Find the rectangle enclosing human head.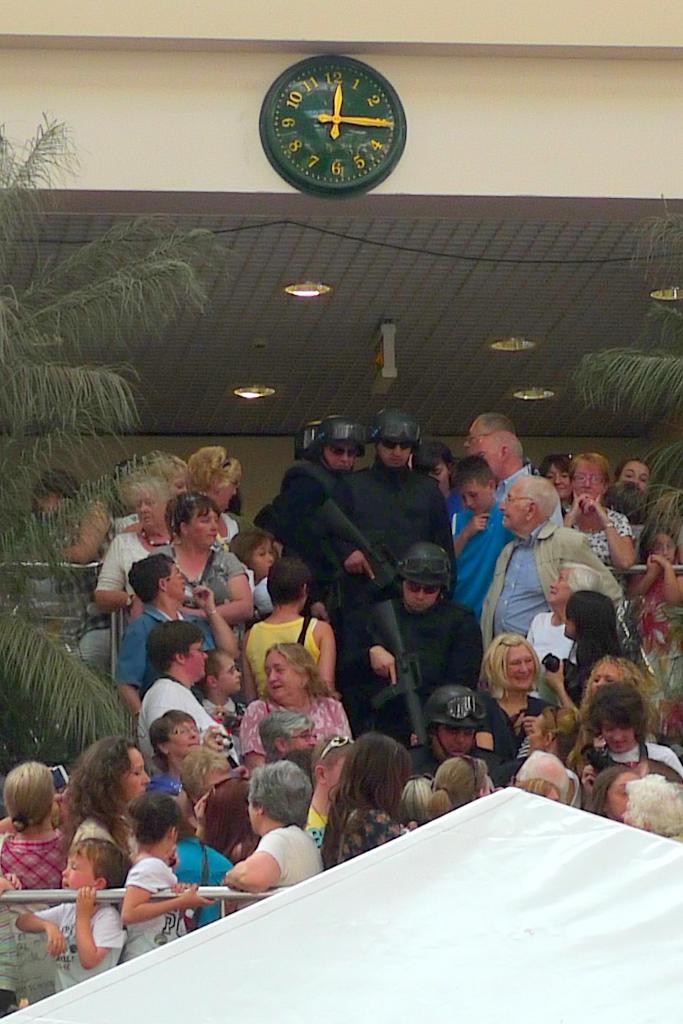
(left=195, top=648, right=242, bottom=696).
